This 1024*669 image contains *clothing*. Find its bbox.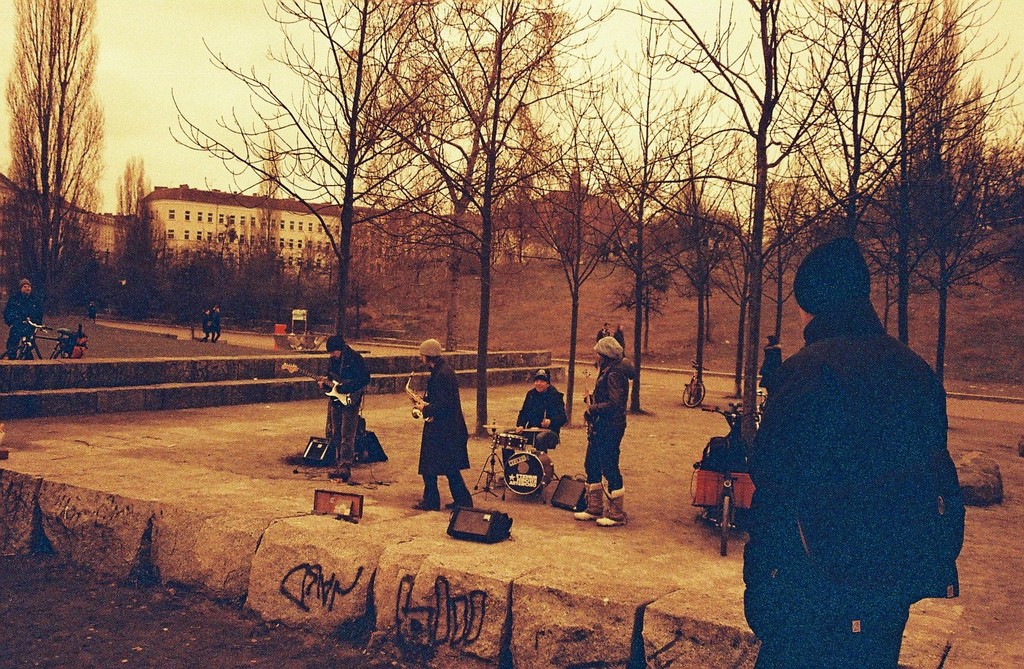
rect(739, 301, 963, 668).
